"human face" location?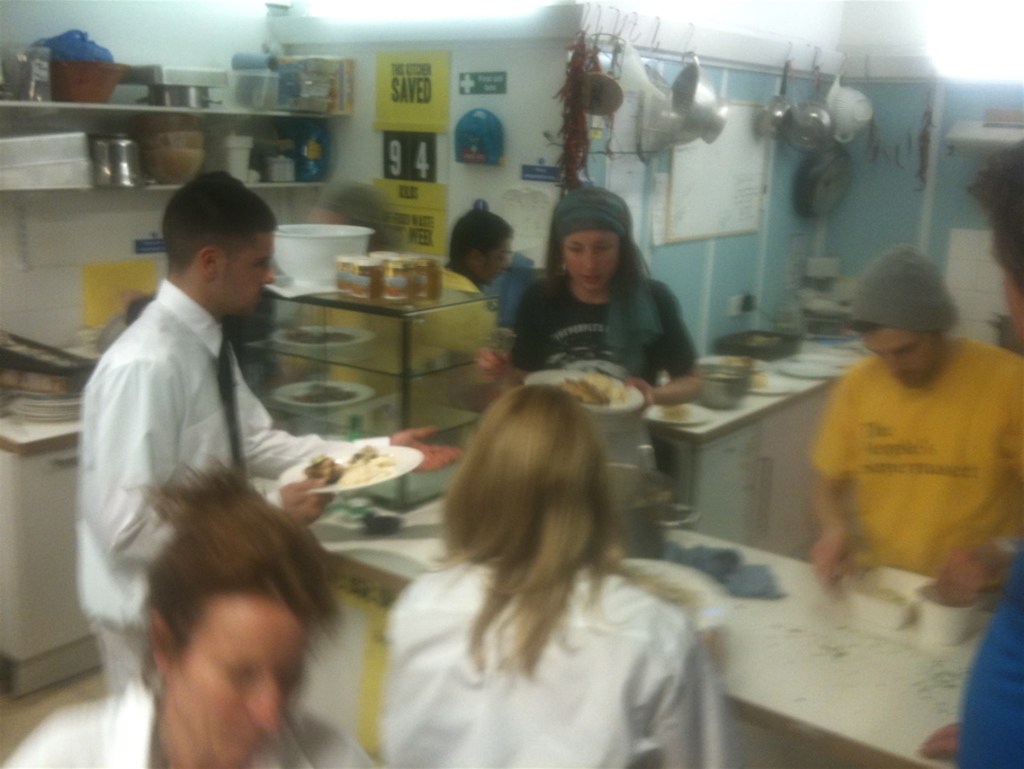
{"x1": 865, "y1": 329, "x2": 929, "y2": 393}
